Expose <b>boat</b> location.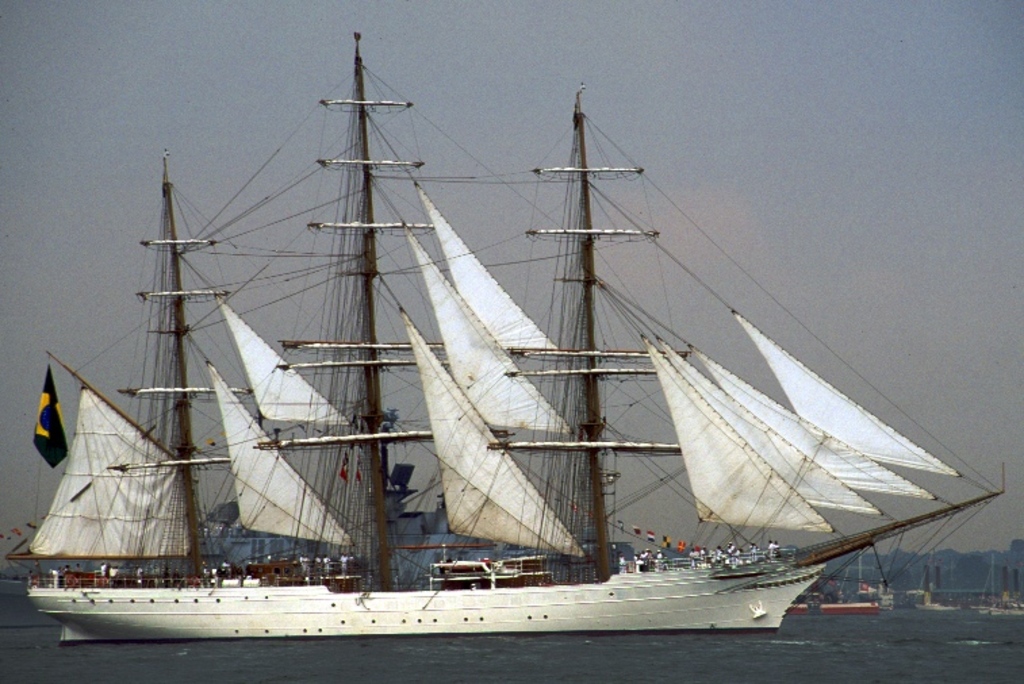
Exposed at [789, 588, 881, 614].
